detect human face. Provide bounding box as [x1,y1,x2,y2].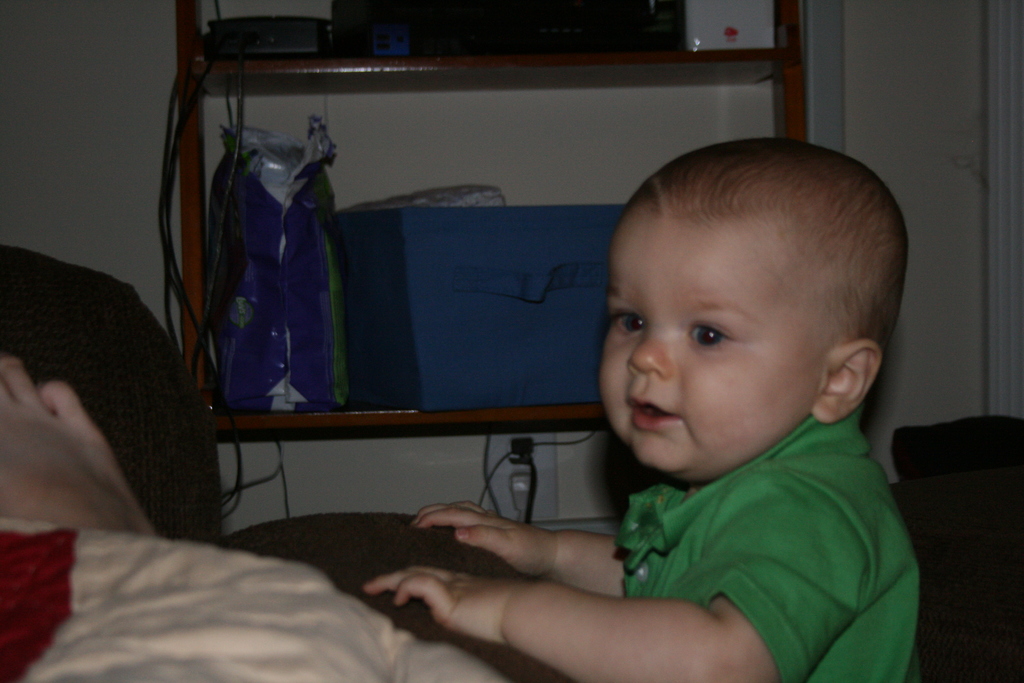
[593,201,820,469].
